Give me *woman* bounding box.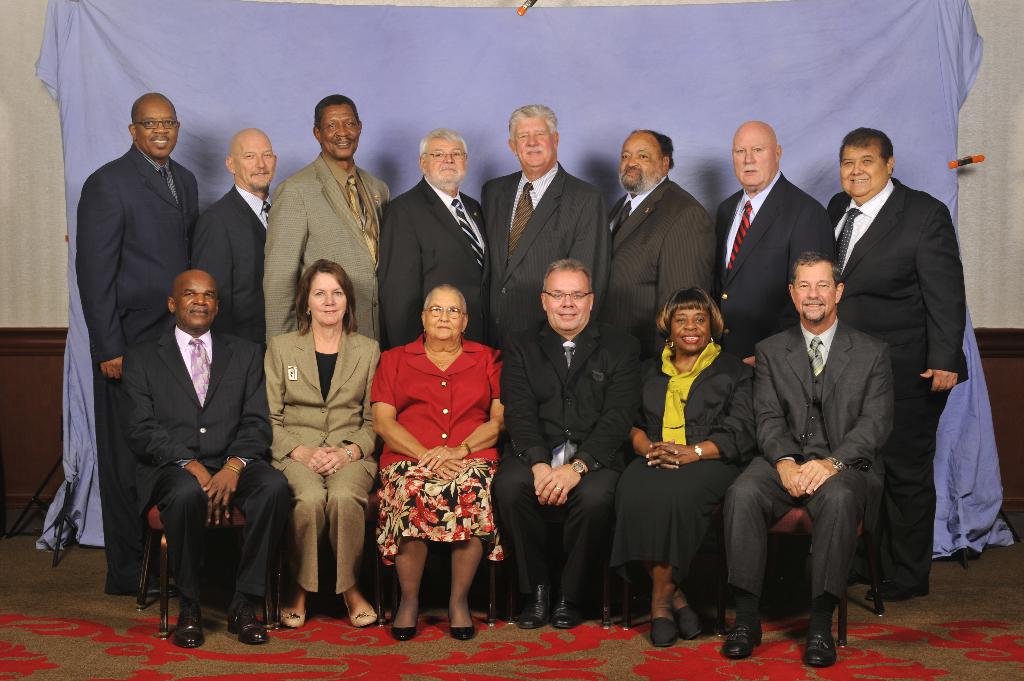
[609, 285, 754, 646].
